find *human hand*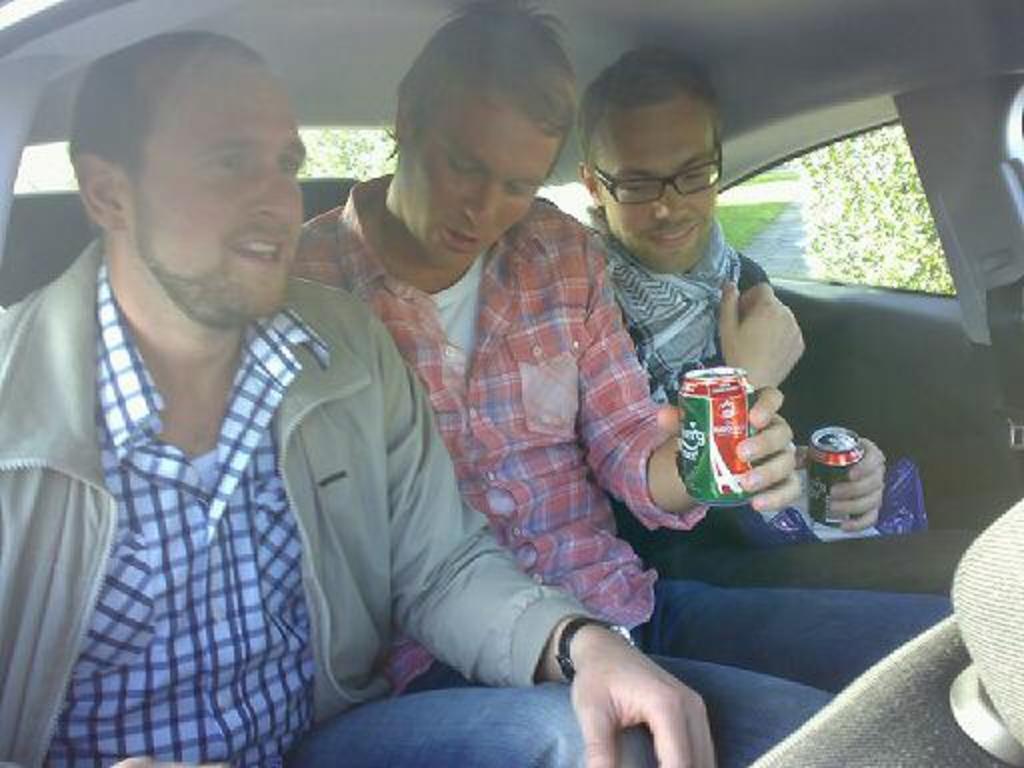
<bbox>564, 630, 718, 766</bbox>
